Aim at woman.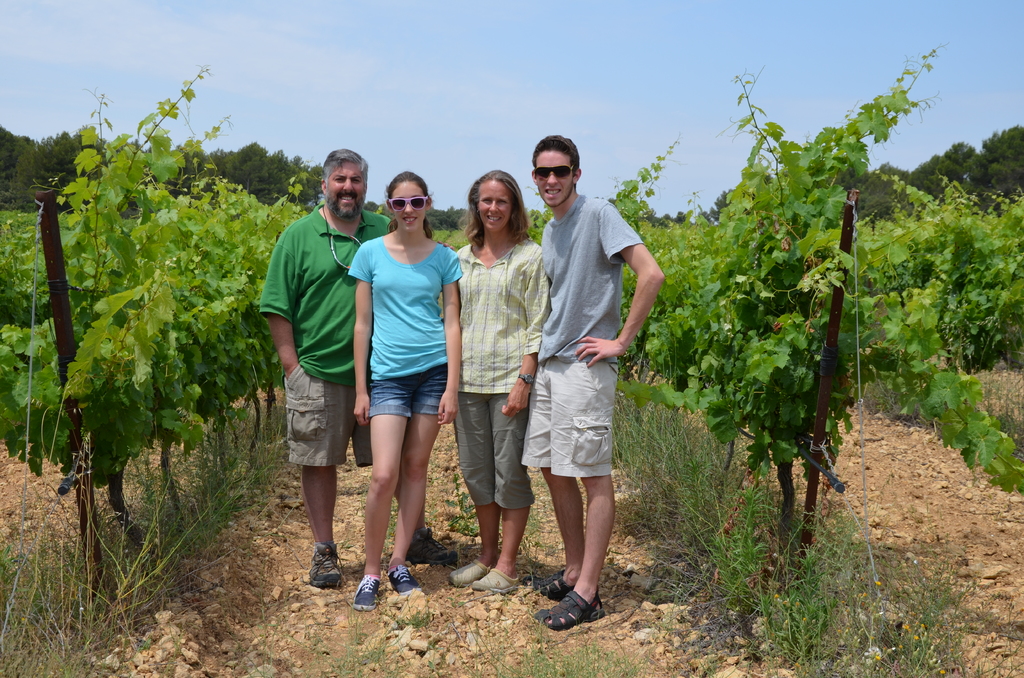
Aimed at box(452, 170, 553, 588).
